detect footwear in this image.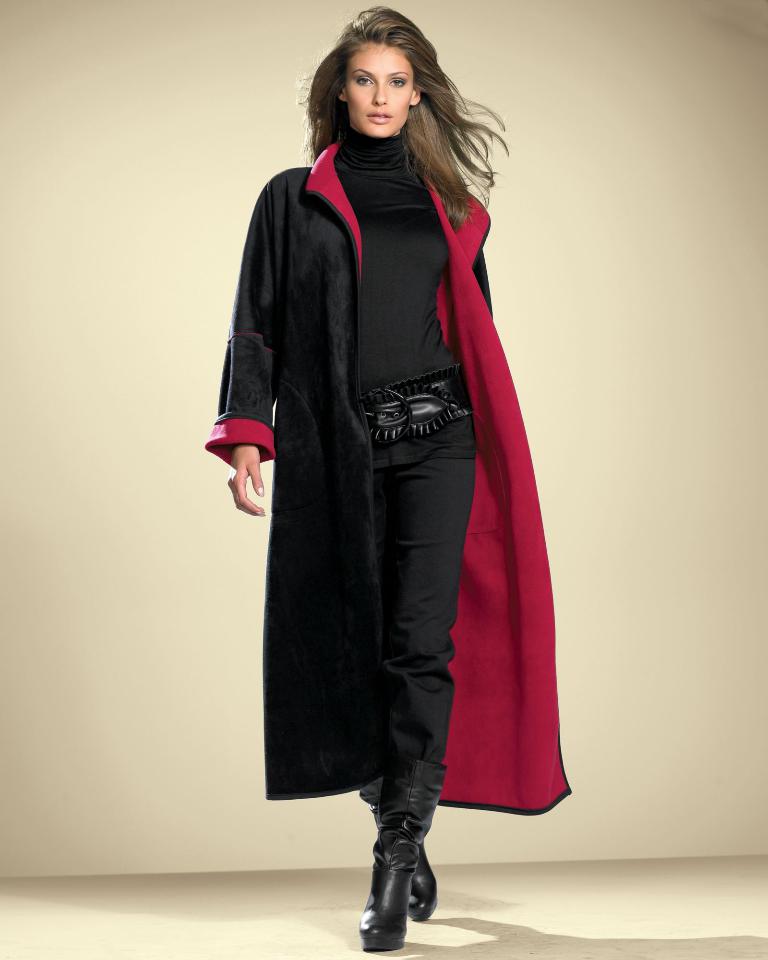
Detection: Rect(357, 775, 439, 924).
